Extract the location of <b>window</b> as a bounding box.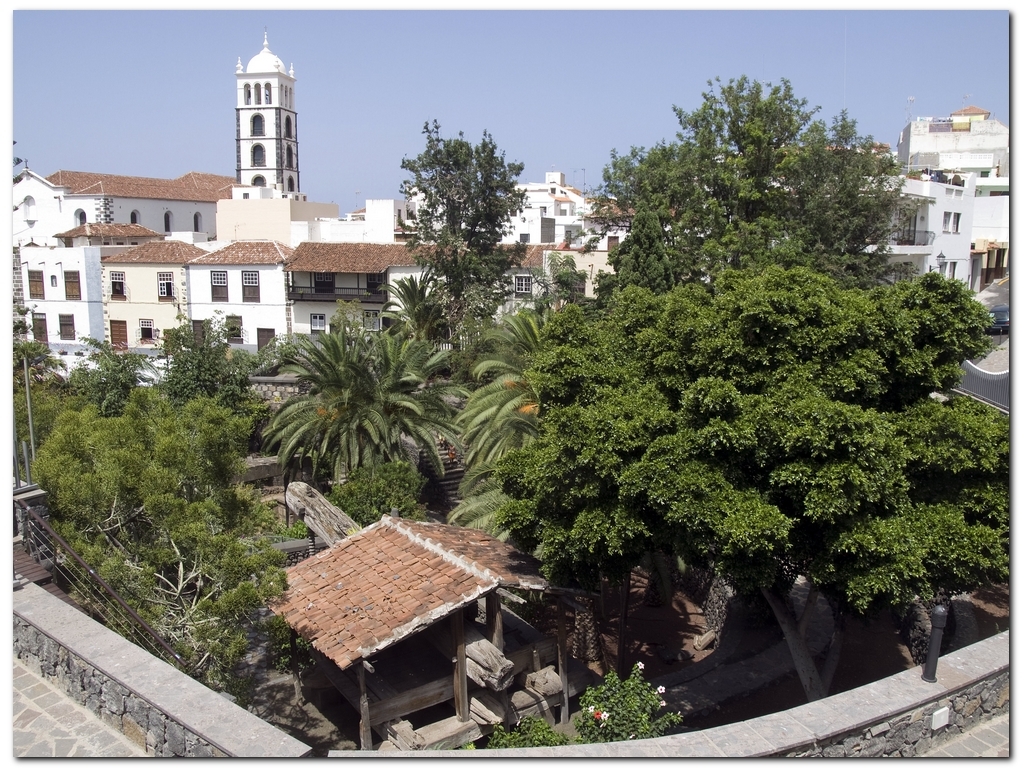
[255,148,258,161].
